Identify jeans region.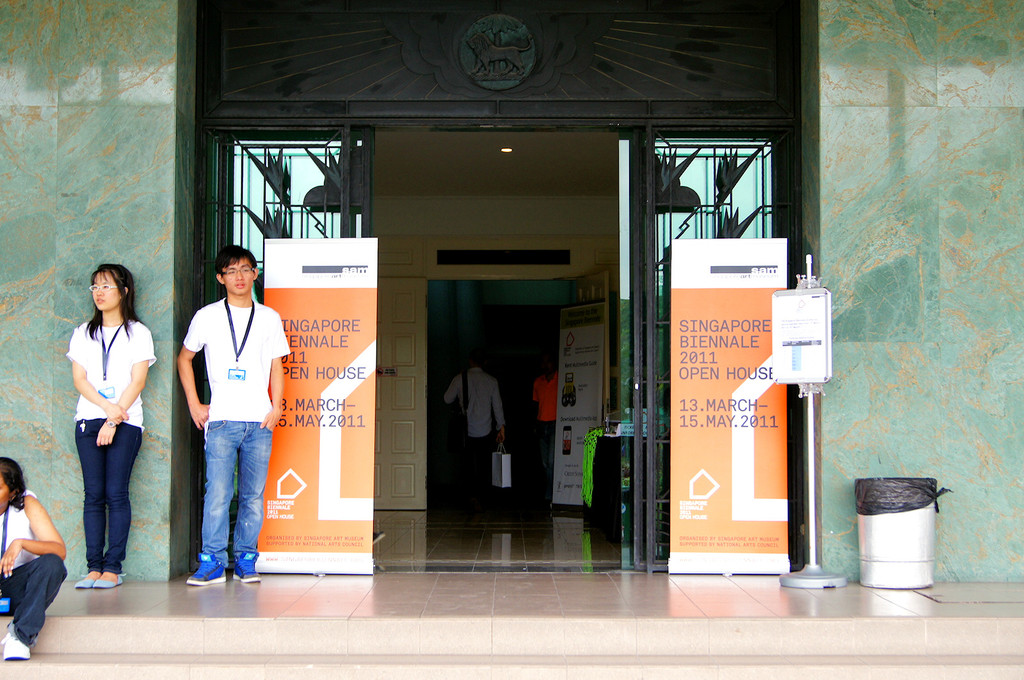
Region: Rect(0, 553, 70, 644).
